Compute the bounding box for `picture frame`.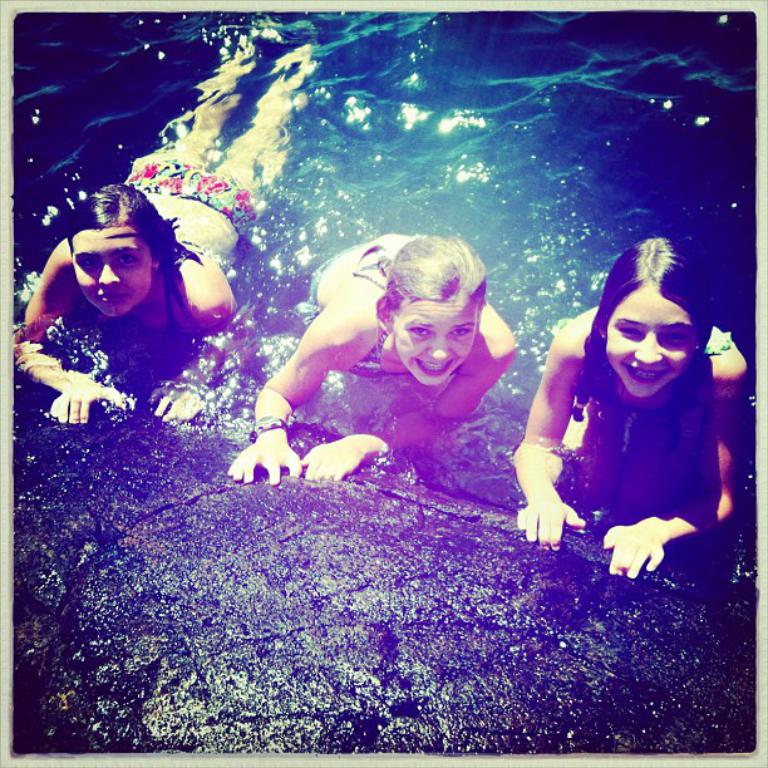
0, 0, 767, 767.
